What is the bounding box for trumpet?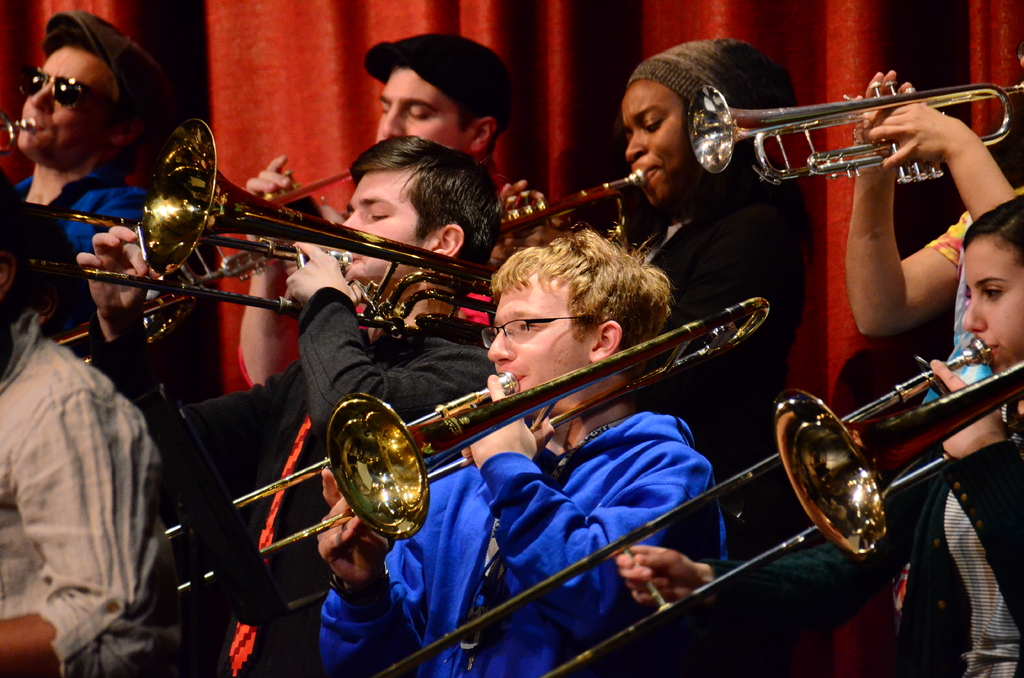
[495,167,648,272].
